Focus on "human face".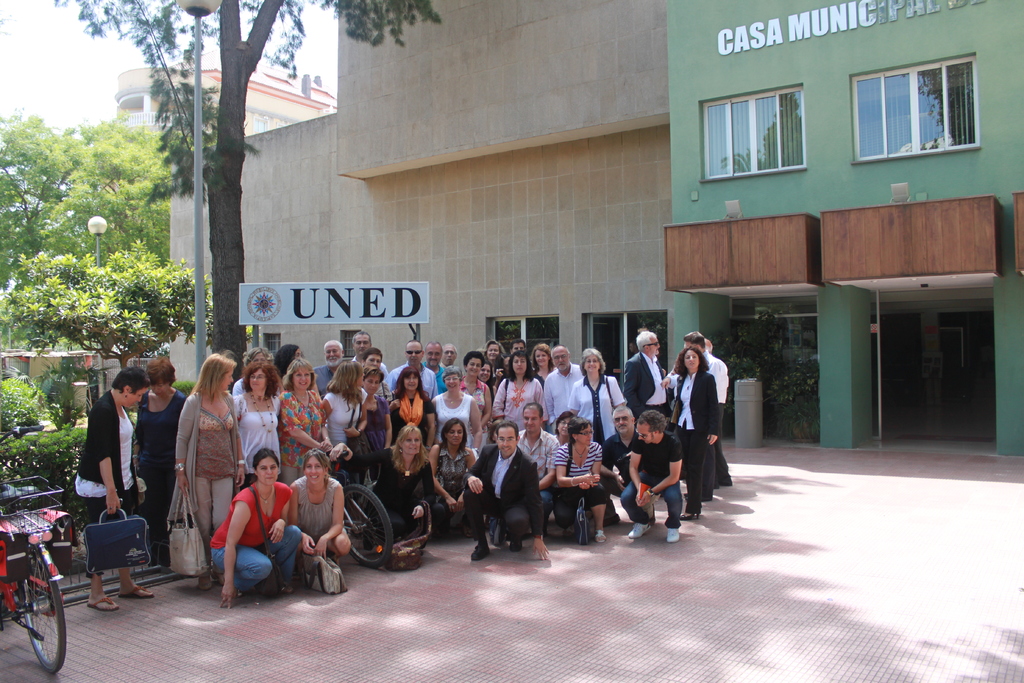
Focused at crop(253, 454, 280, 488).
